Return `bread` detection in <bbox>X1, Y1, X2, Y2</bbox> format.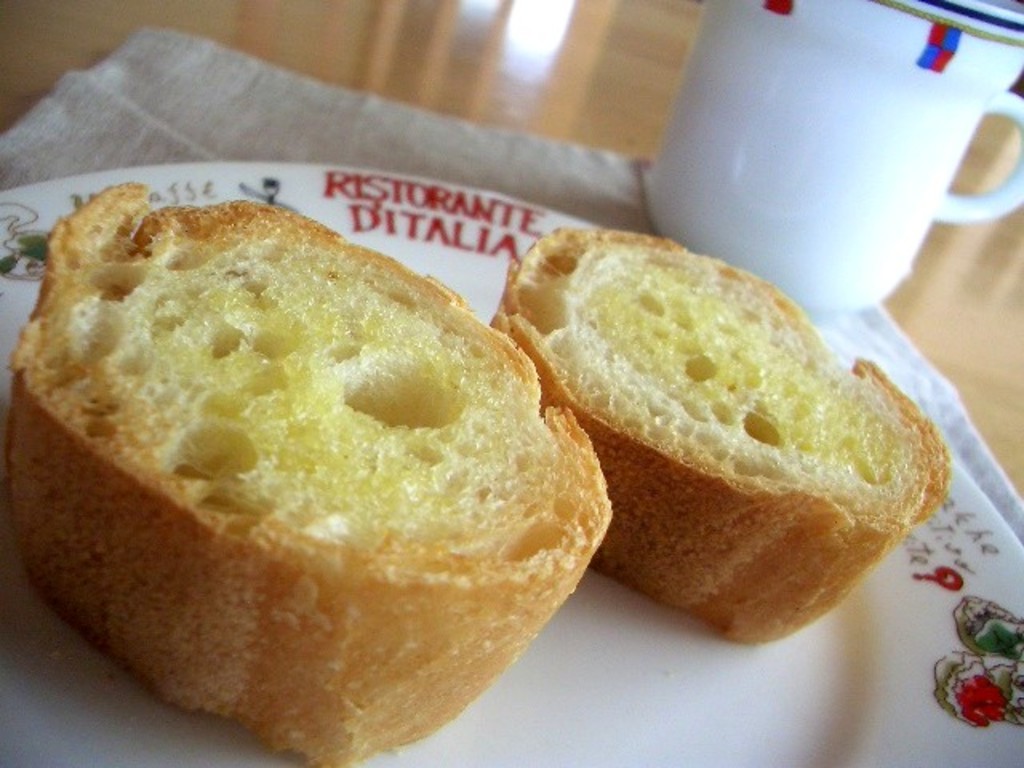
<bbox>490, 227, 949, 645</bbox>.
